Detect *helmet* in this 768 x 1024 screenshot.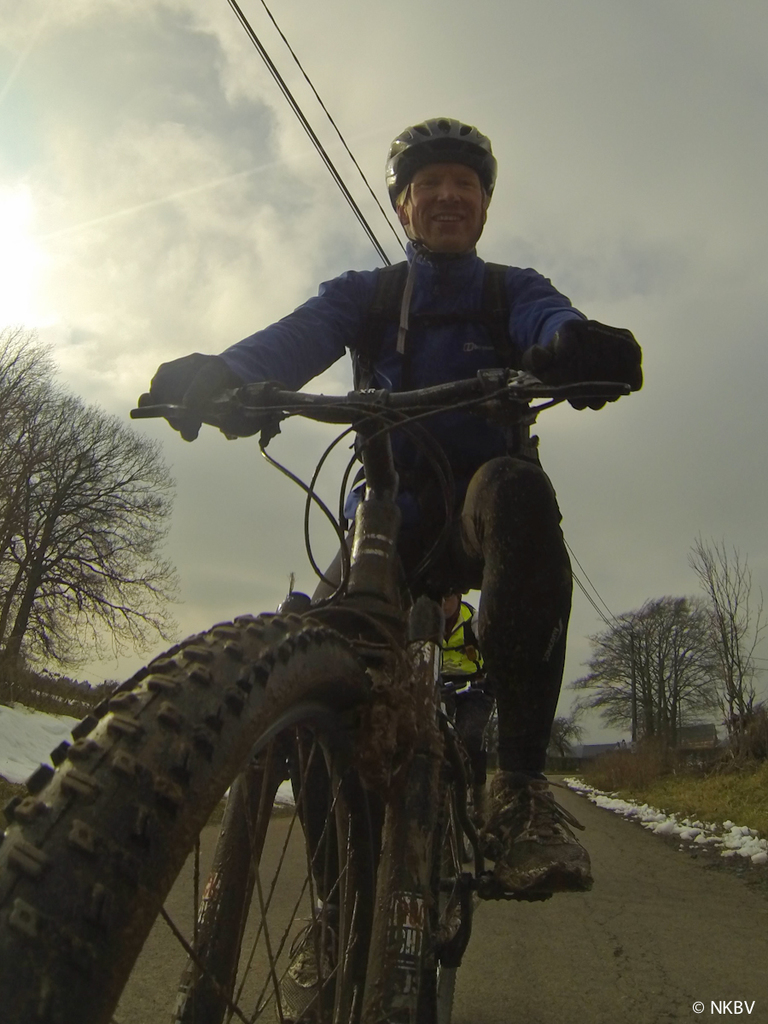
Detection: 384,104,502,241.
